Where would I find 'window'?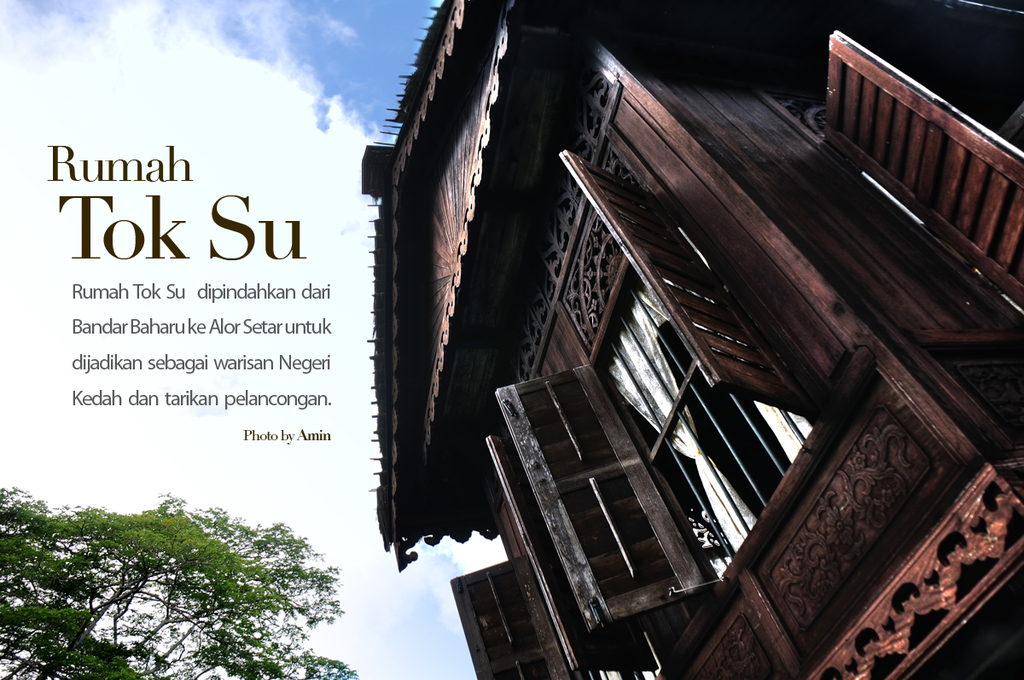
At BBox(446, 434, 663, 679).
